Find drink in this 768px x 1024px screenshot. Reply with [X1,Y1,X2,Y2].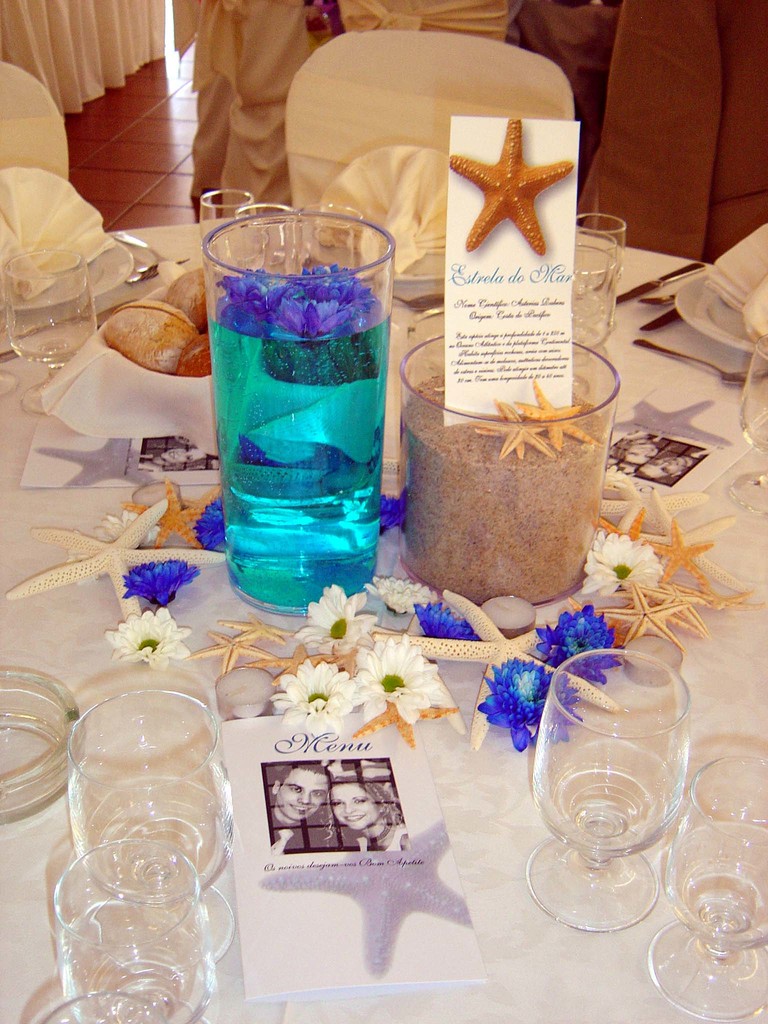
[205,279,378,616].
